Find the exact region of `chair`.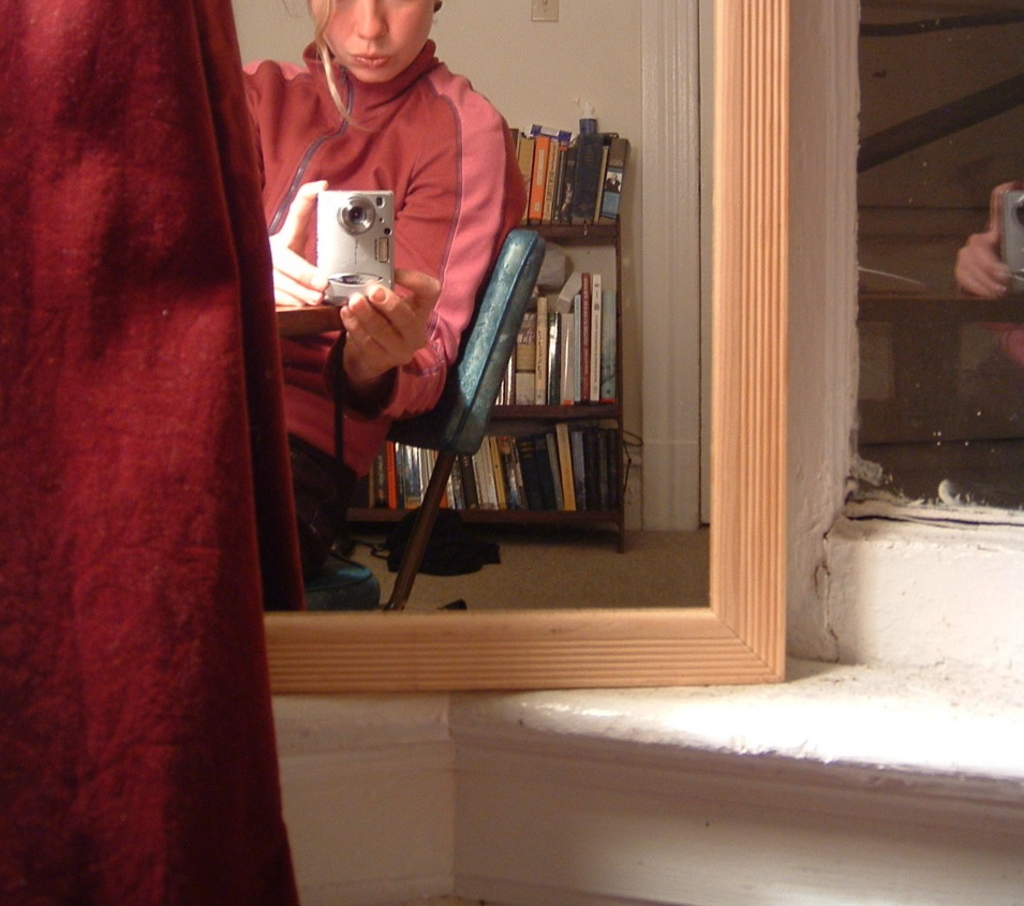
Exact region: crop(270, 164, 589, 658).
